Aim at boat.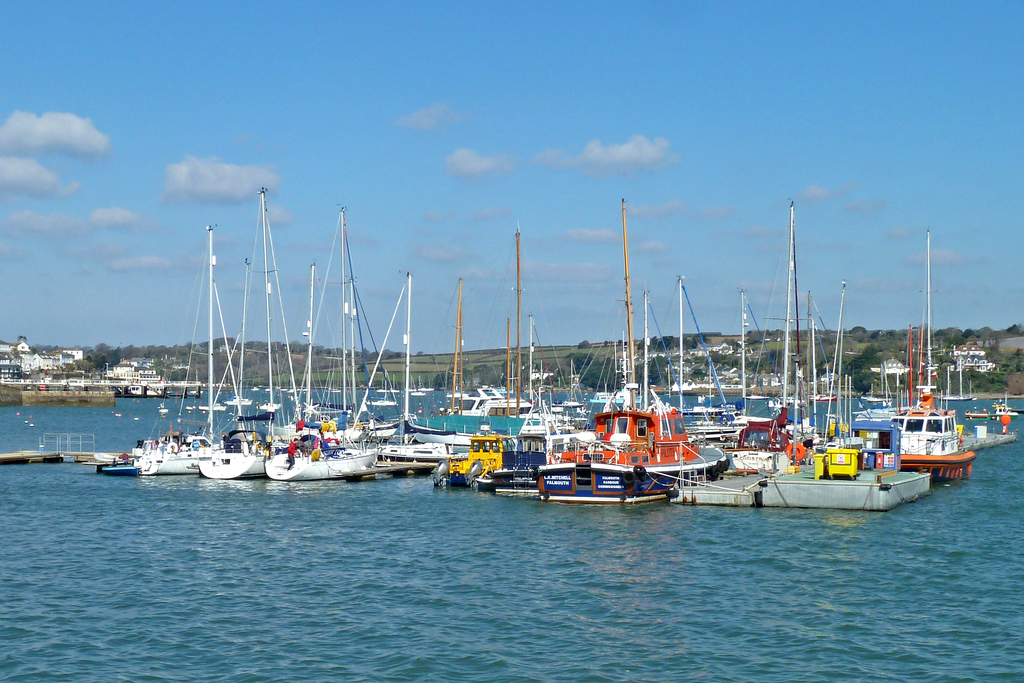
Aimed at BBox(559, 384, 581, 407).
